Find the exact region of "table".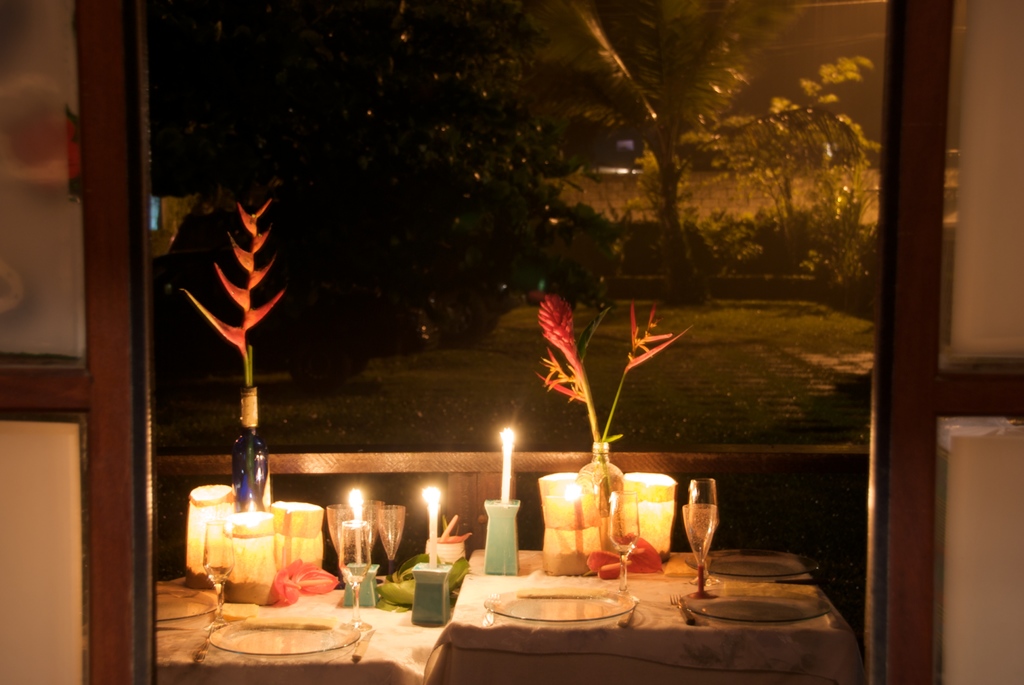
Exact region: 452 543 858 677.
